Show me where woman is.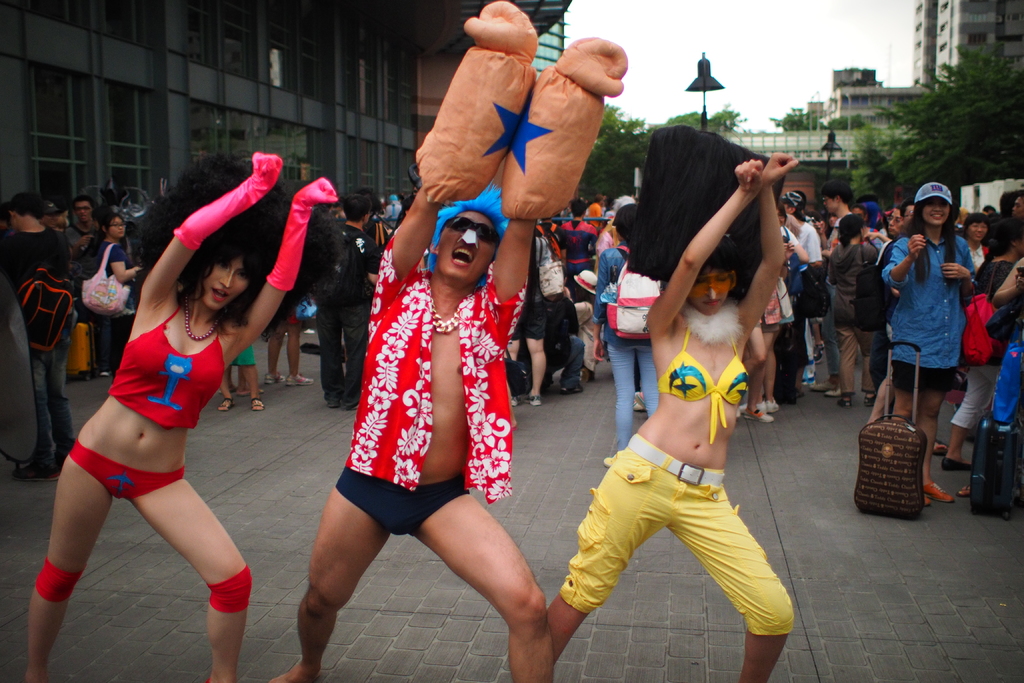
woman is at l=26, t=189, r=273, b=676.
